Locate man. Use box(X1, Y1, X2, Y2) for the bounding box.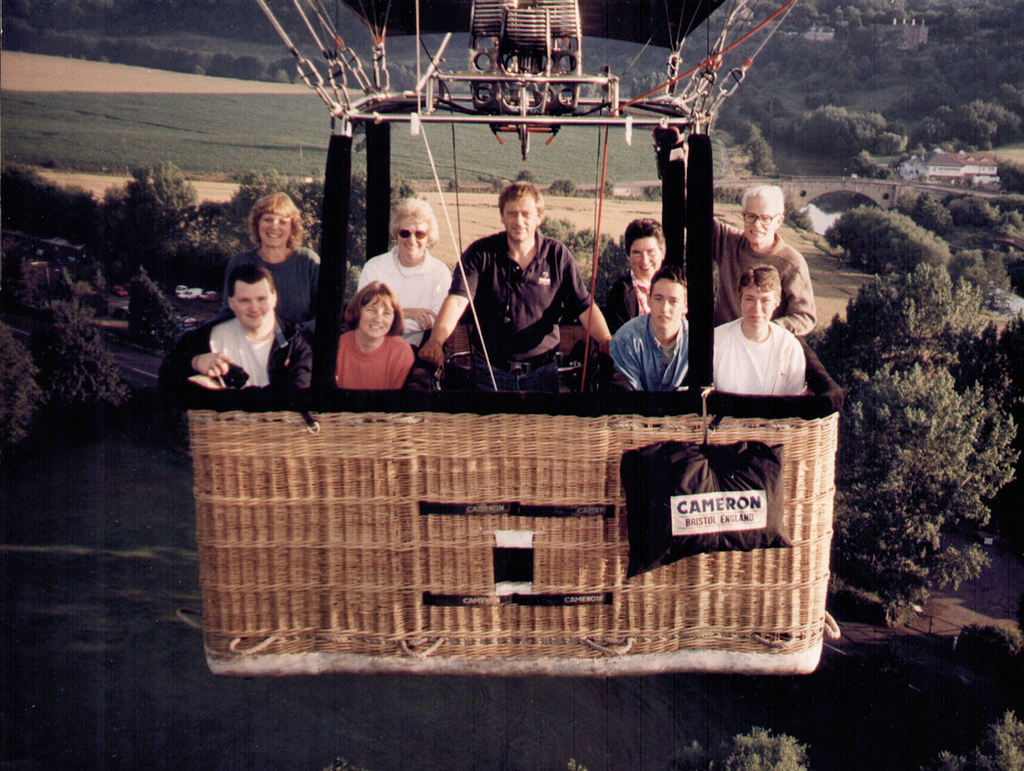
box(419, 181, 617, 394).
